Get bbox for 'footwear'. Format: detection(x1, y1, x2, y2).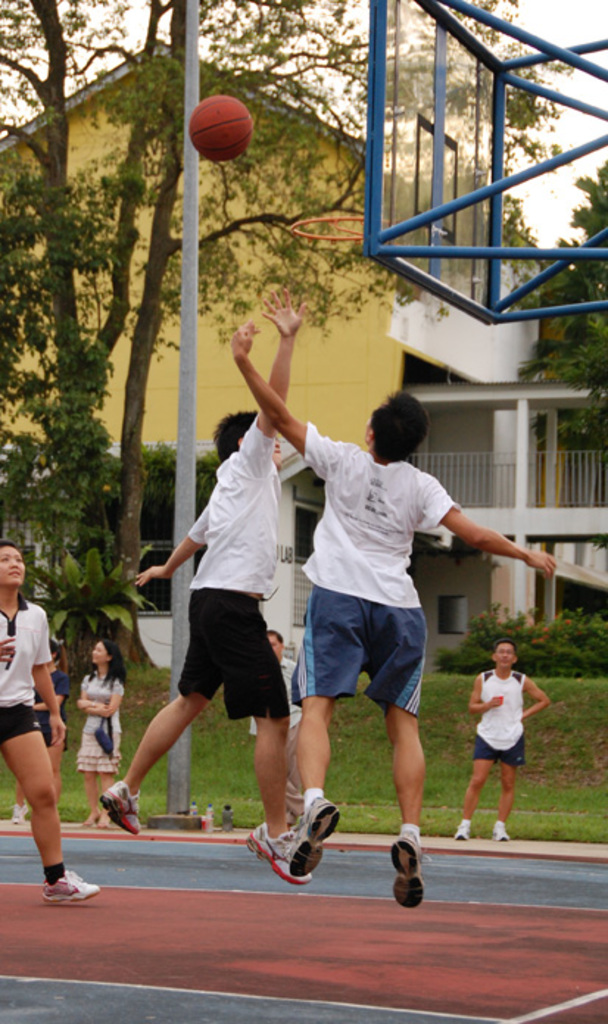
detection(490, 819, 511, 840).
